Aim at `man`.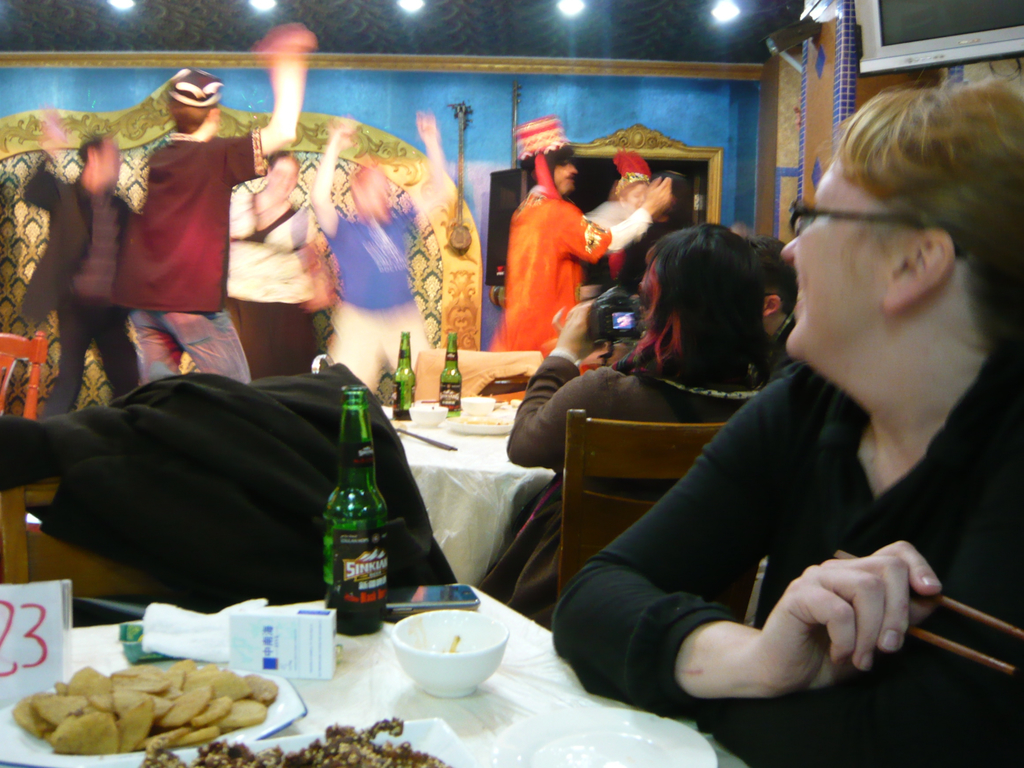
Aimed at locate(21, 104, 148, 427).
